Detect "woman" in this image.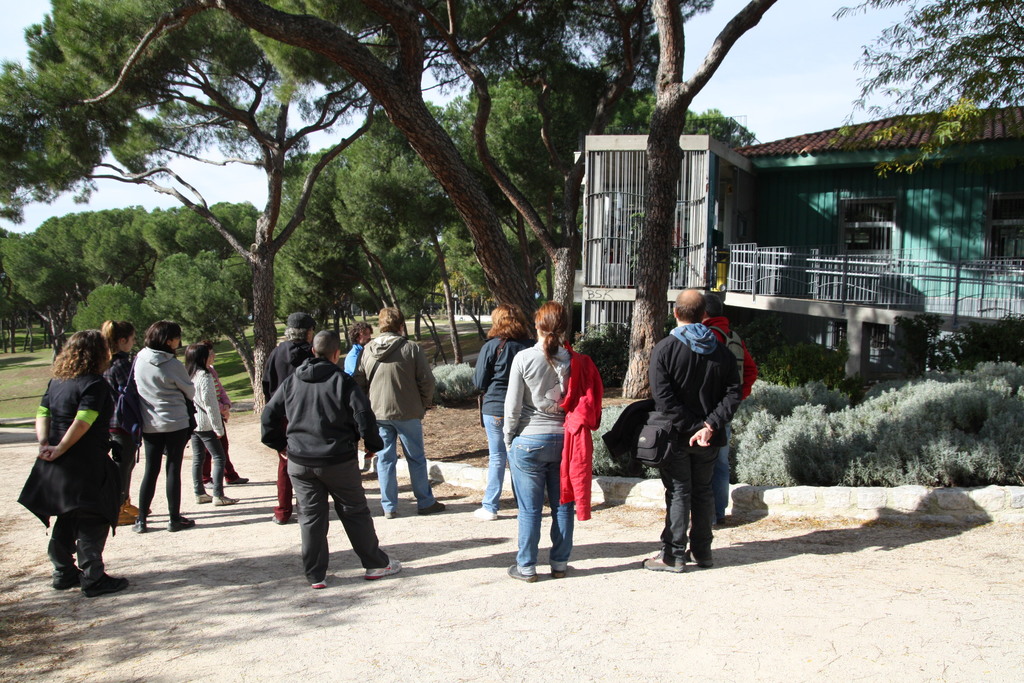
Detection: bbox(124, 317, 197, 533).
